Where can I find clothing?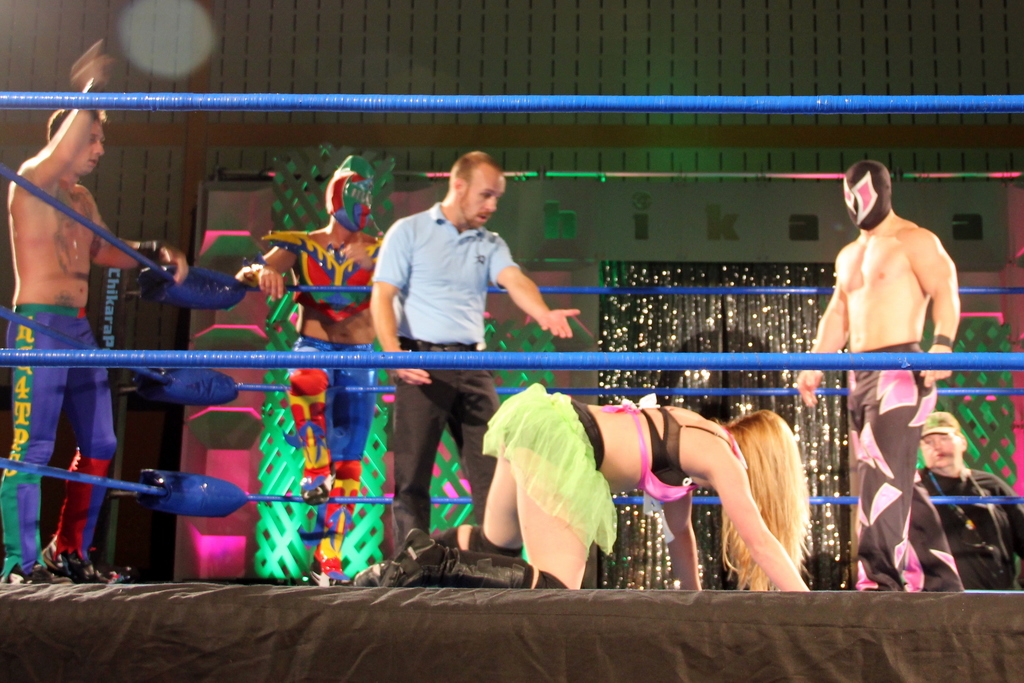
You can find it at [0, 300, 122, 579].
